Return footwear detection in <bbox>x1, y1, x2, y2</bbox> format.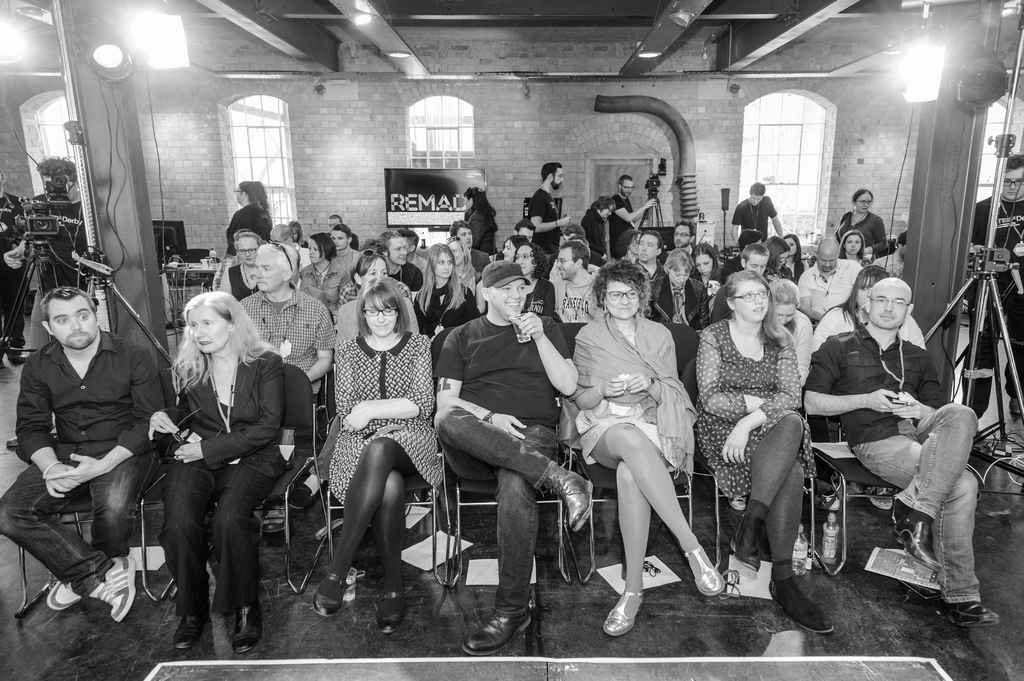
<bbox>374, 588, 406, 634</bbox>.
